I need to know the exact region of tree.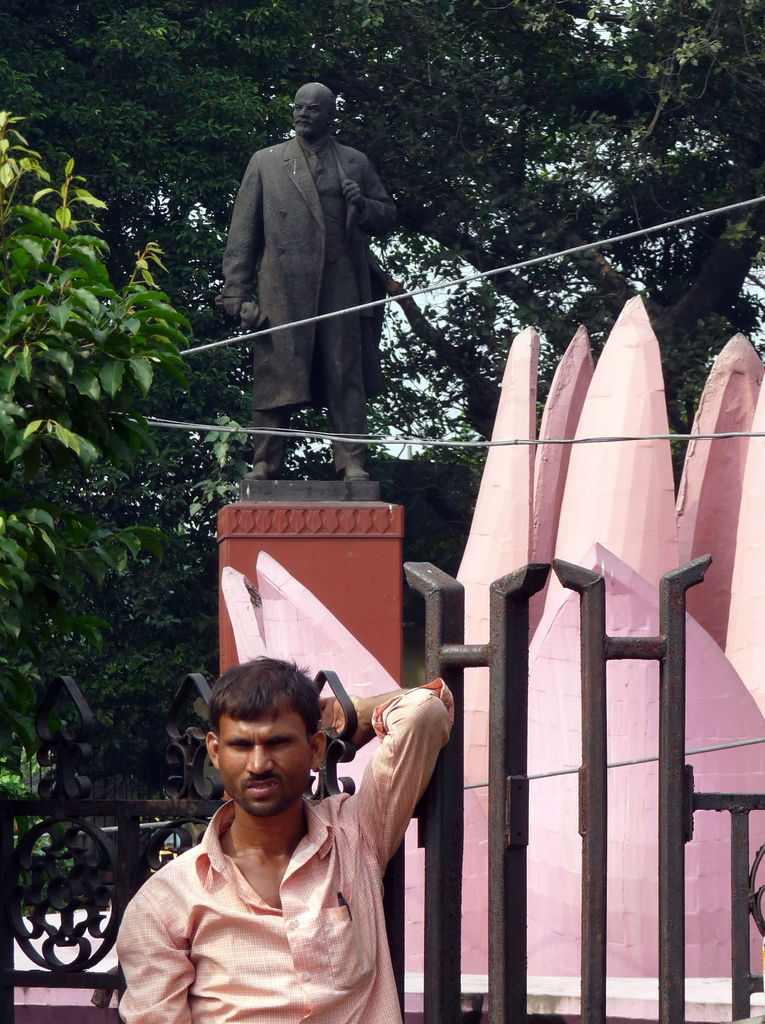
Region: pyautogui.locateOnScreen(0, 104, 204, 1023).
